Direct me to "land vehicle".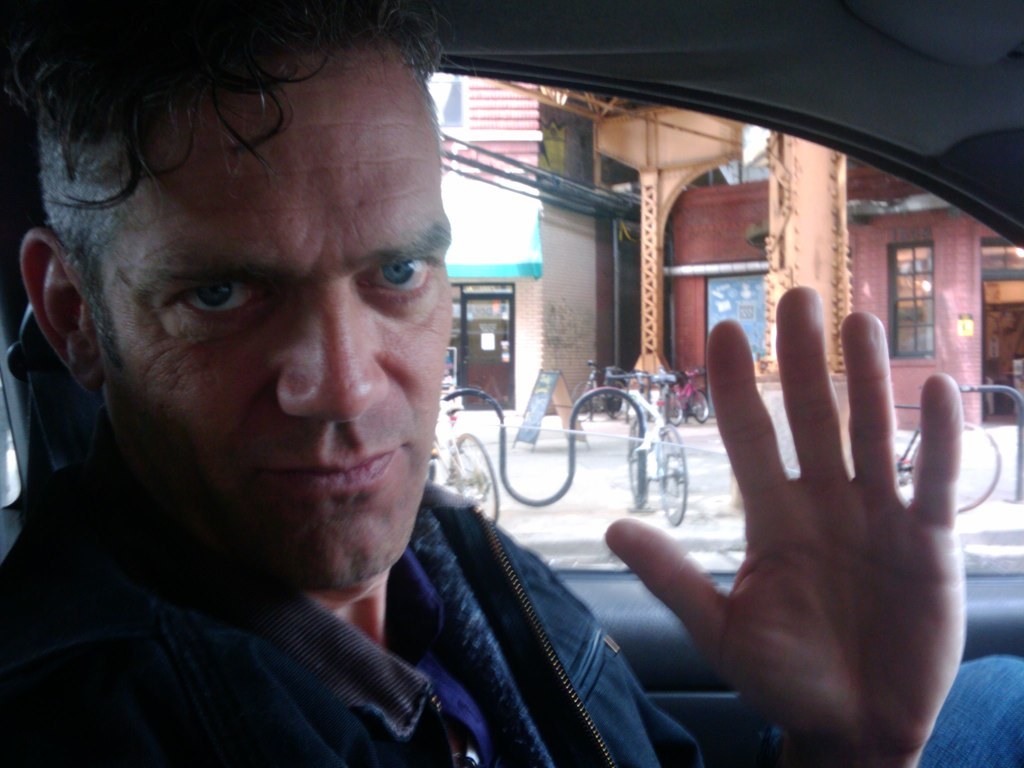
Direction: locate(886, 393, 1009, 513).
